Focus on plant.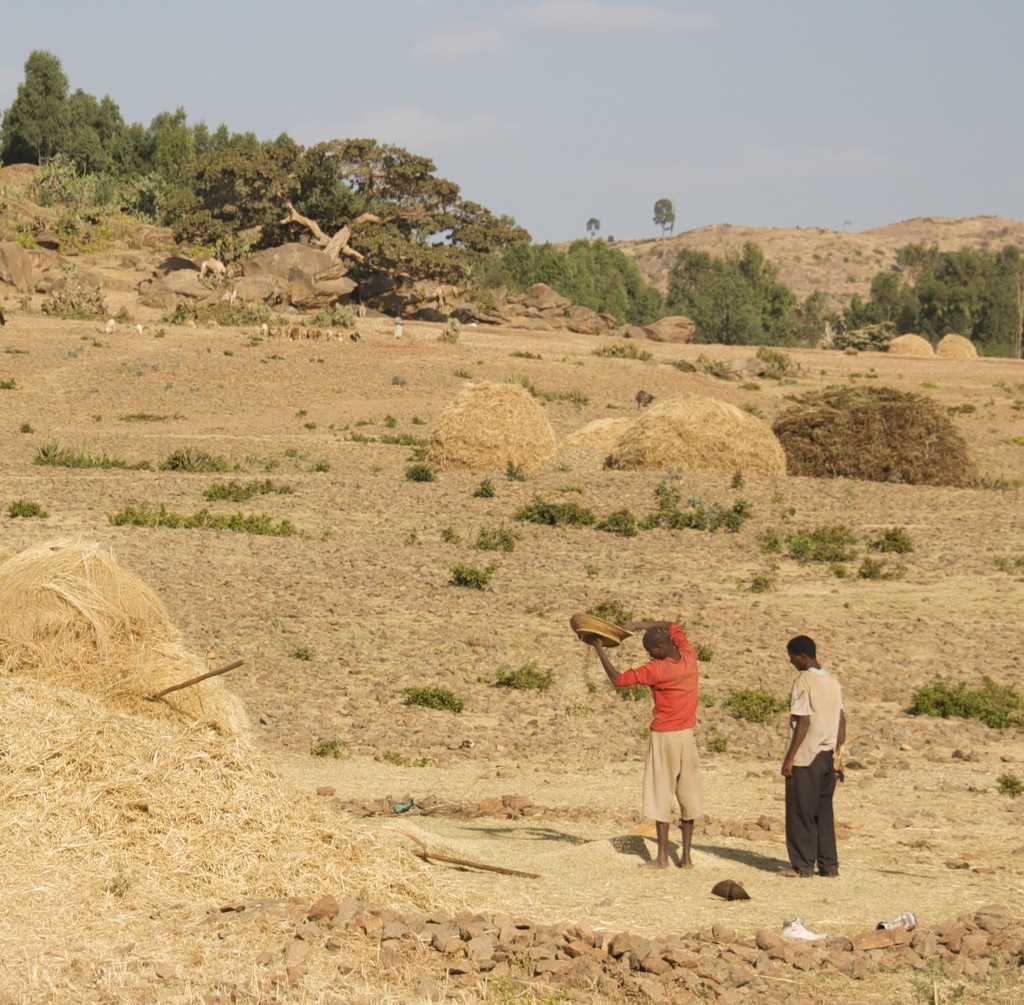
Focused at 413, 412, 425, 424.
